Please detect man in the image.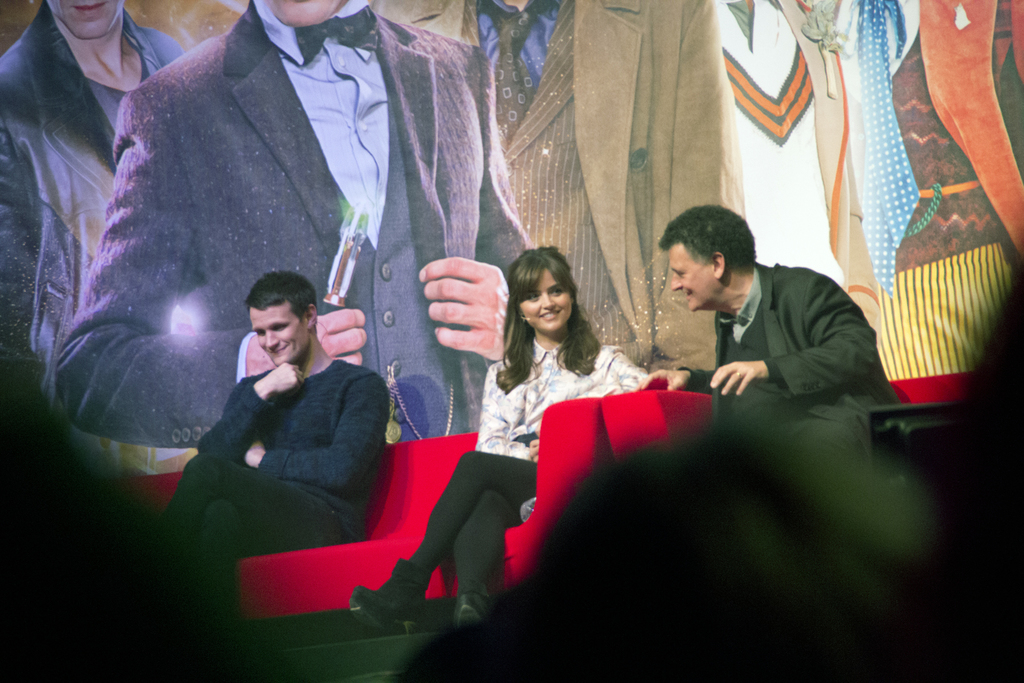
box(163, 257, 388, 641).
